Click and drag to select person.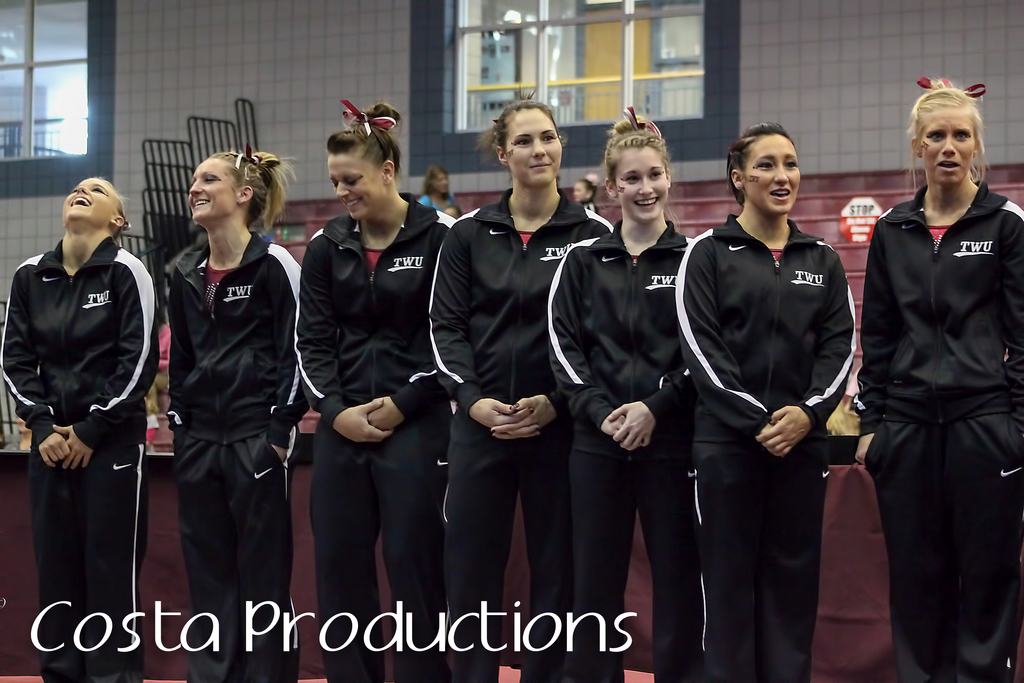
Selection: rect(141, 131, 301, 639).
